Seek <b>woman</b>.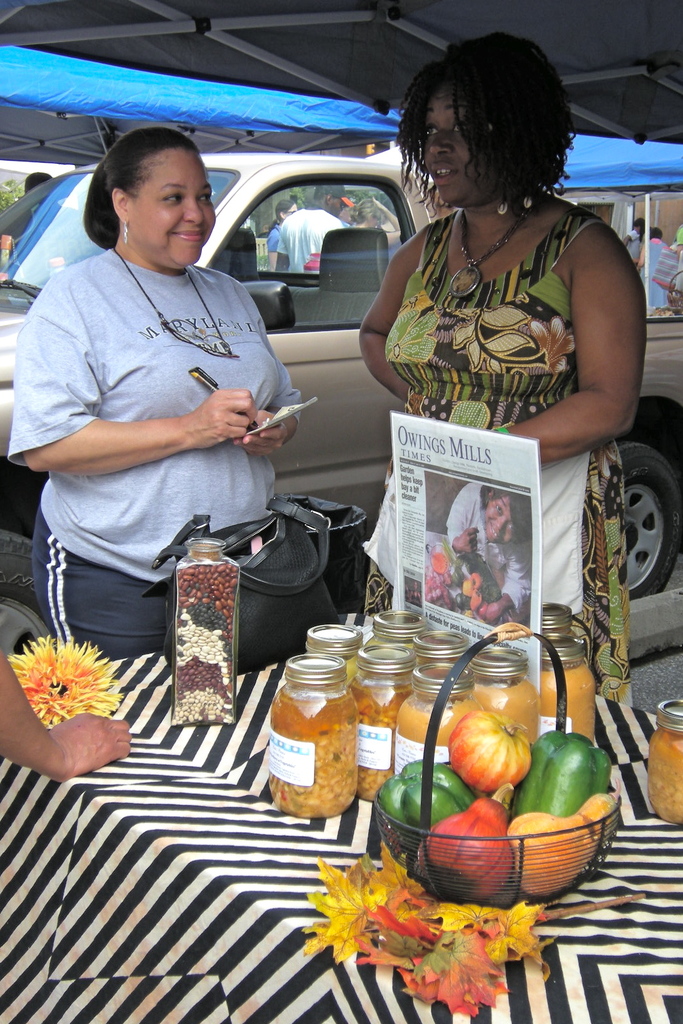
635:226:674:317.
